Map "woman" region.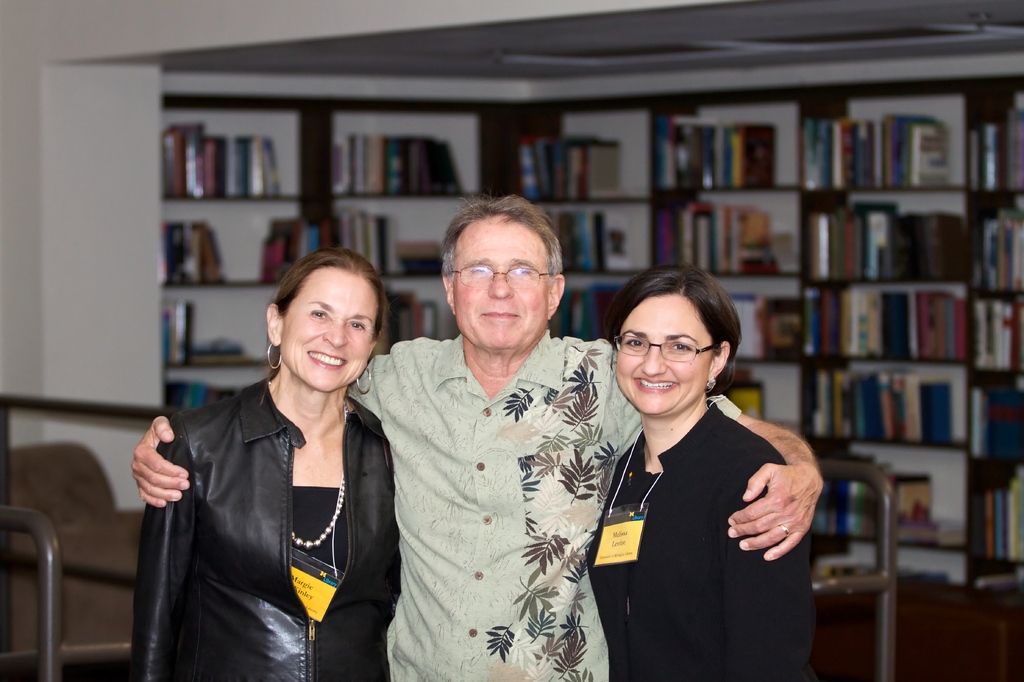
Mapped to [125, 251, 405, 681].
